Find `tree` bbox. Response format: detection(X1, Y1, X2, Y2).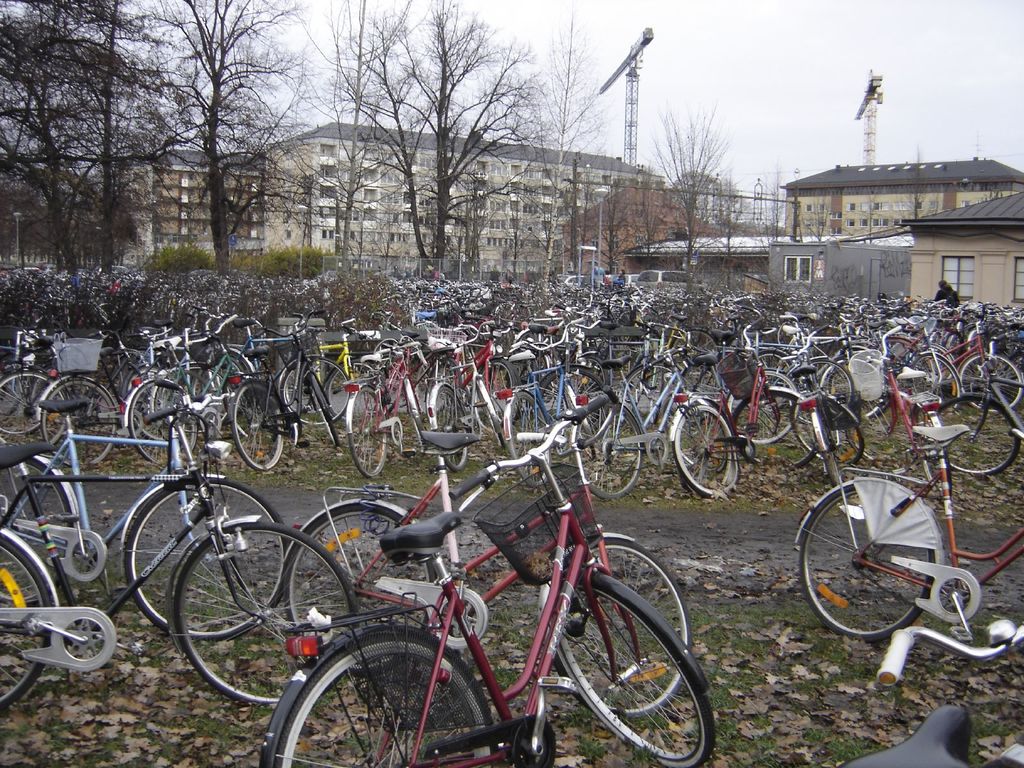
detection(157, 0, 305, 274).
